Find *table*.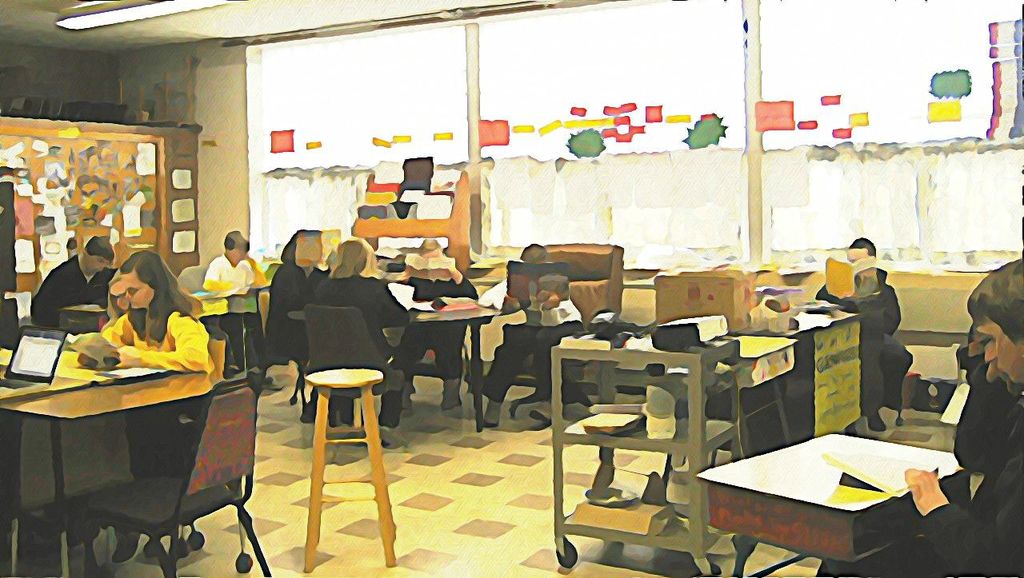
<box>704,420,973,566</box>.
